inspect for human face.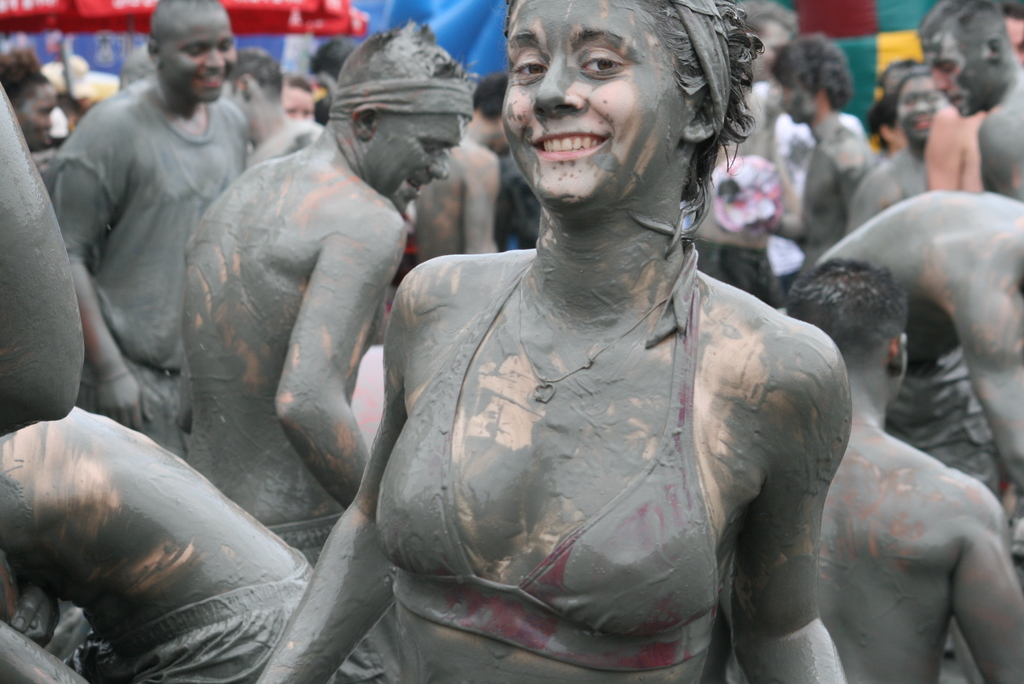
Inspection: detection(374, 117, 464, 211).
